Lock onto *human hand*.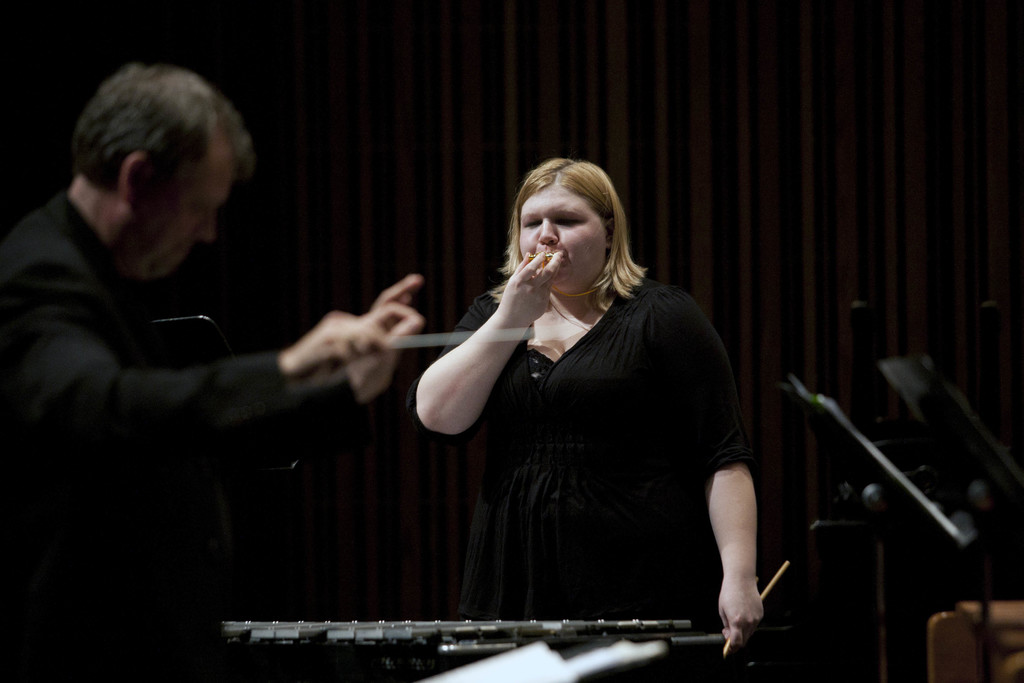
Locked: bbox=(241, 281, 421, 411).
